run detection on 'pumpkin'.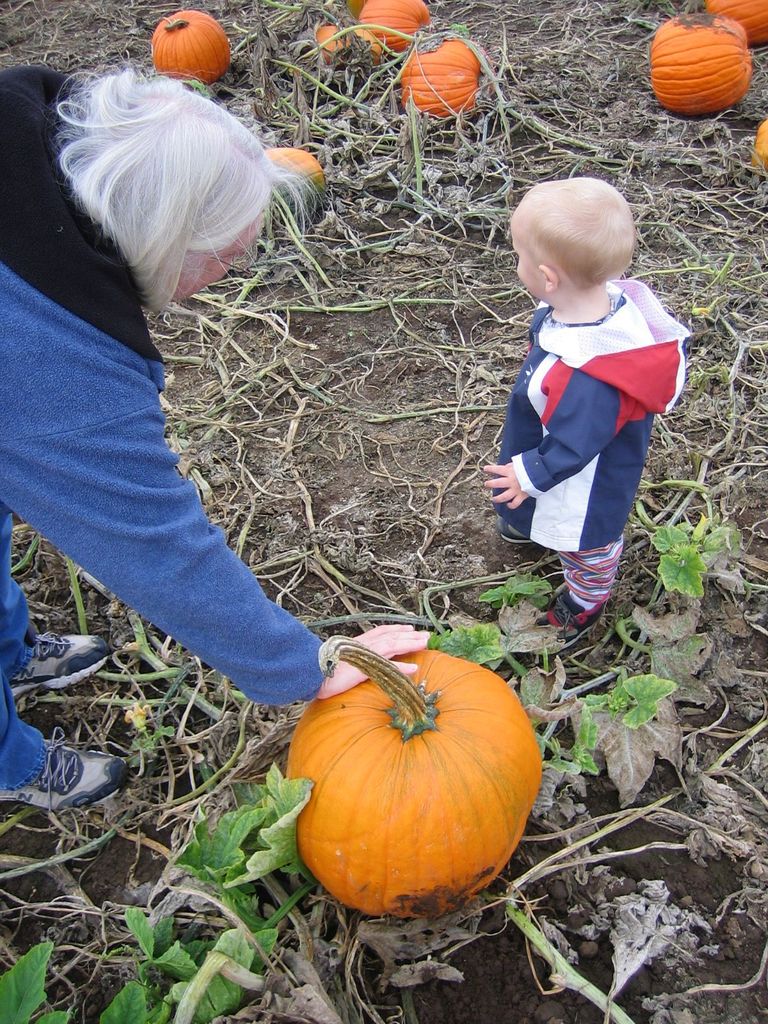
Result: (751, 113, 767, 170).
